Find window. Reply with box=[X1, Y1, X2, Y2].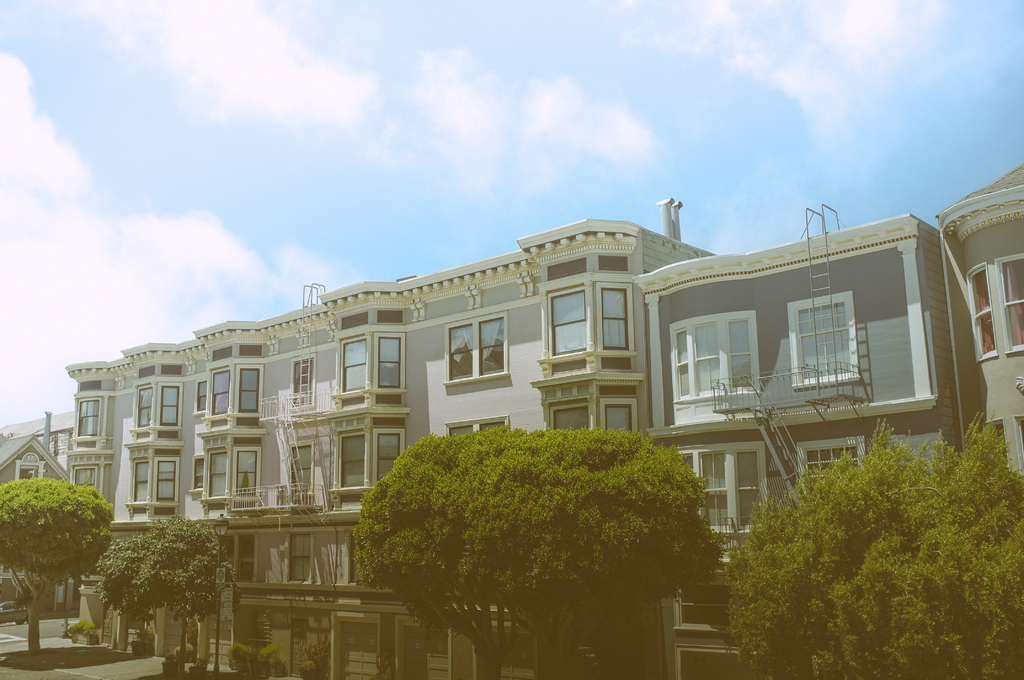
box=[216, 528, 257, 583].
